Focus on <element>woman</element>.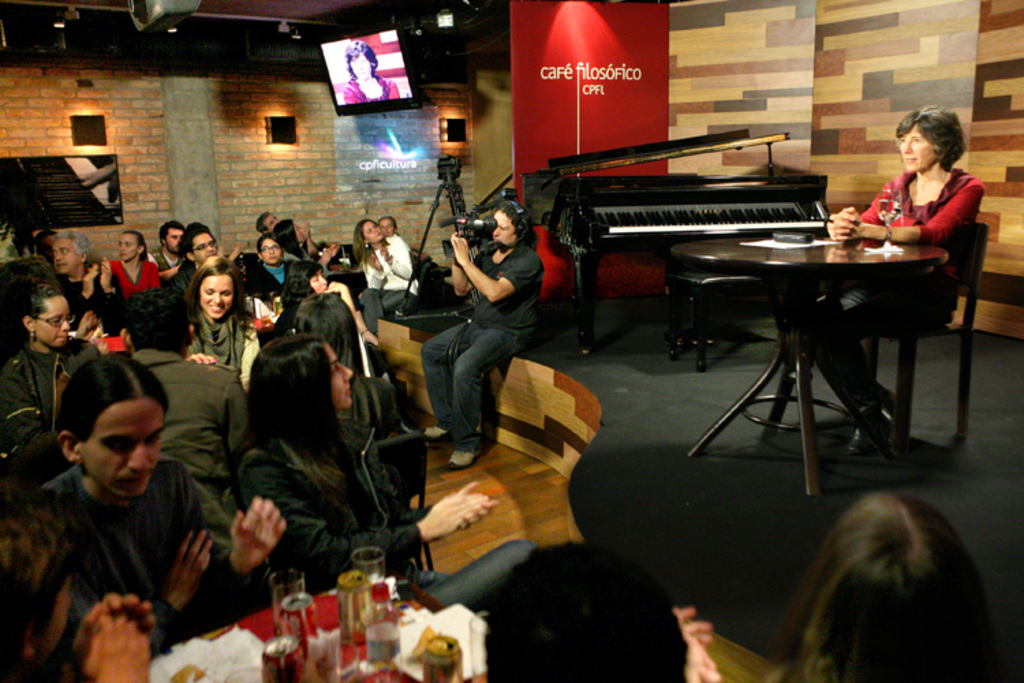
Focused at <region>291, 261, 329, 306</region>.
